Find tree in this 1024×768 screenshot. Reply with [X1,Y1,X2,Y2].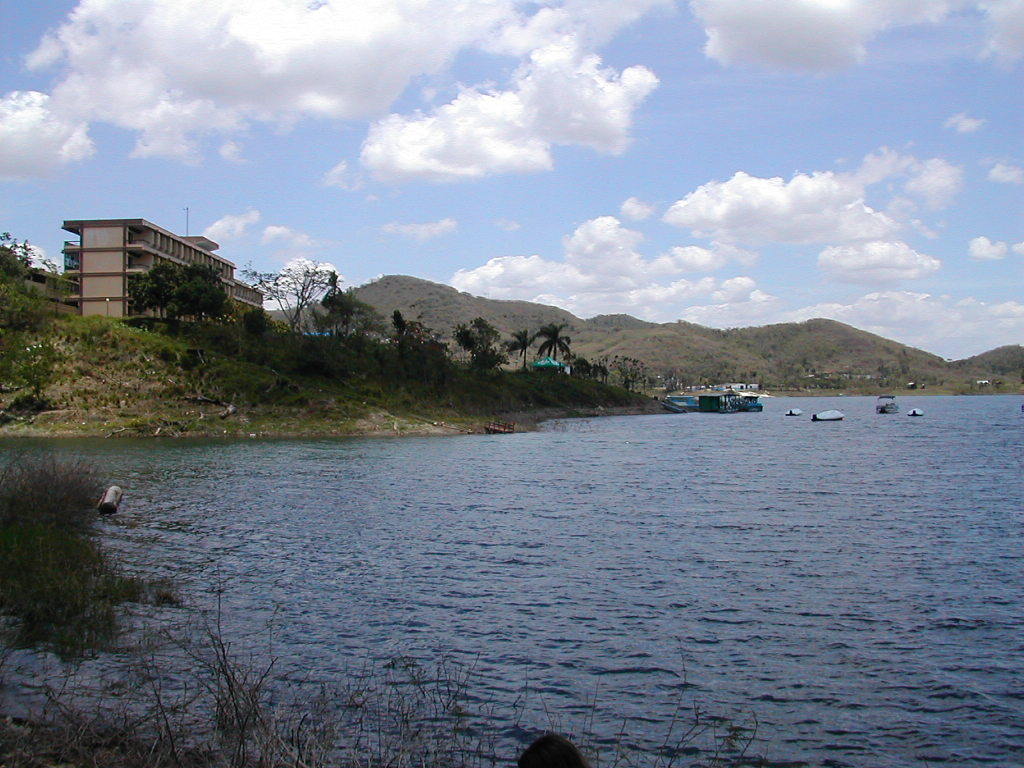
[506,329,537,371].
